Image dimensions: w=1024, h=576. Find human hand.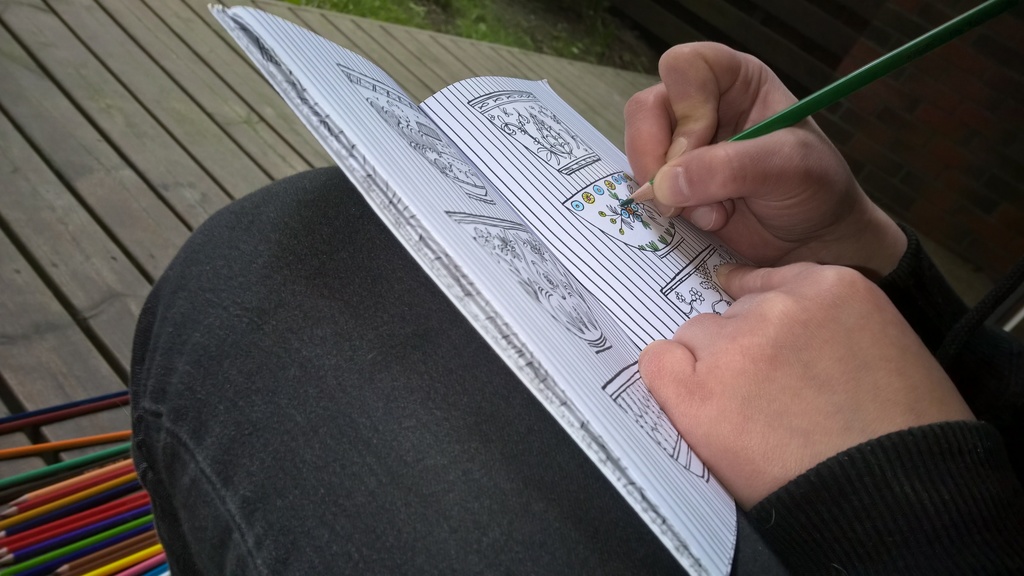
[left=634, top=254, right=985, bottom=512].
